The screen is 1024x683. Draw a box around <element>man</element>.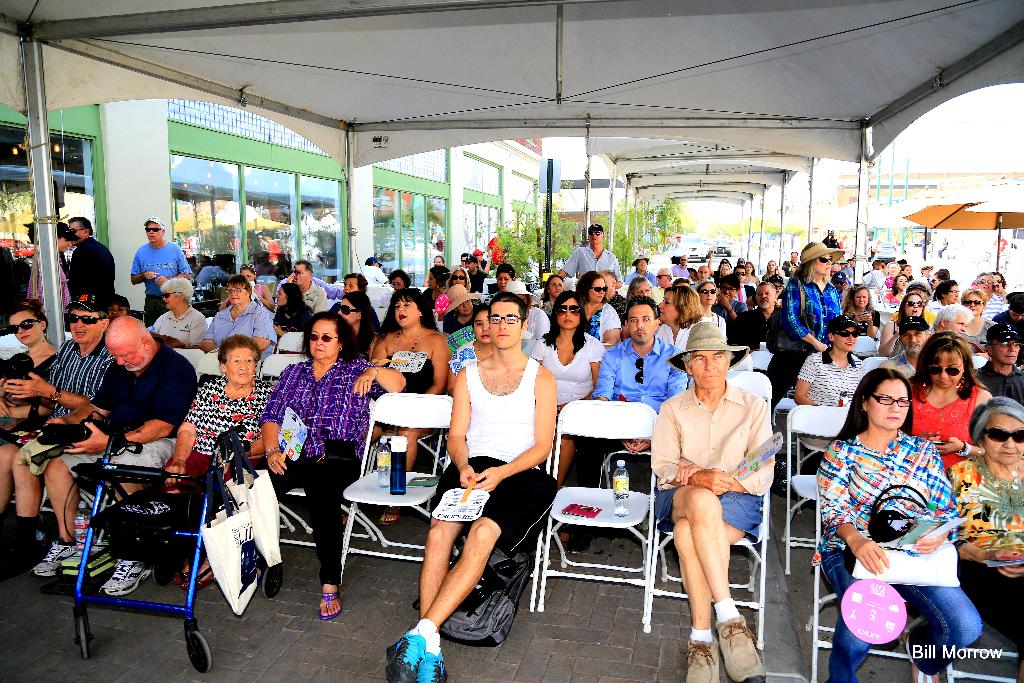
BBox(654, 318, 790, 664).
